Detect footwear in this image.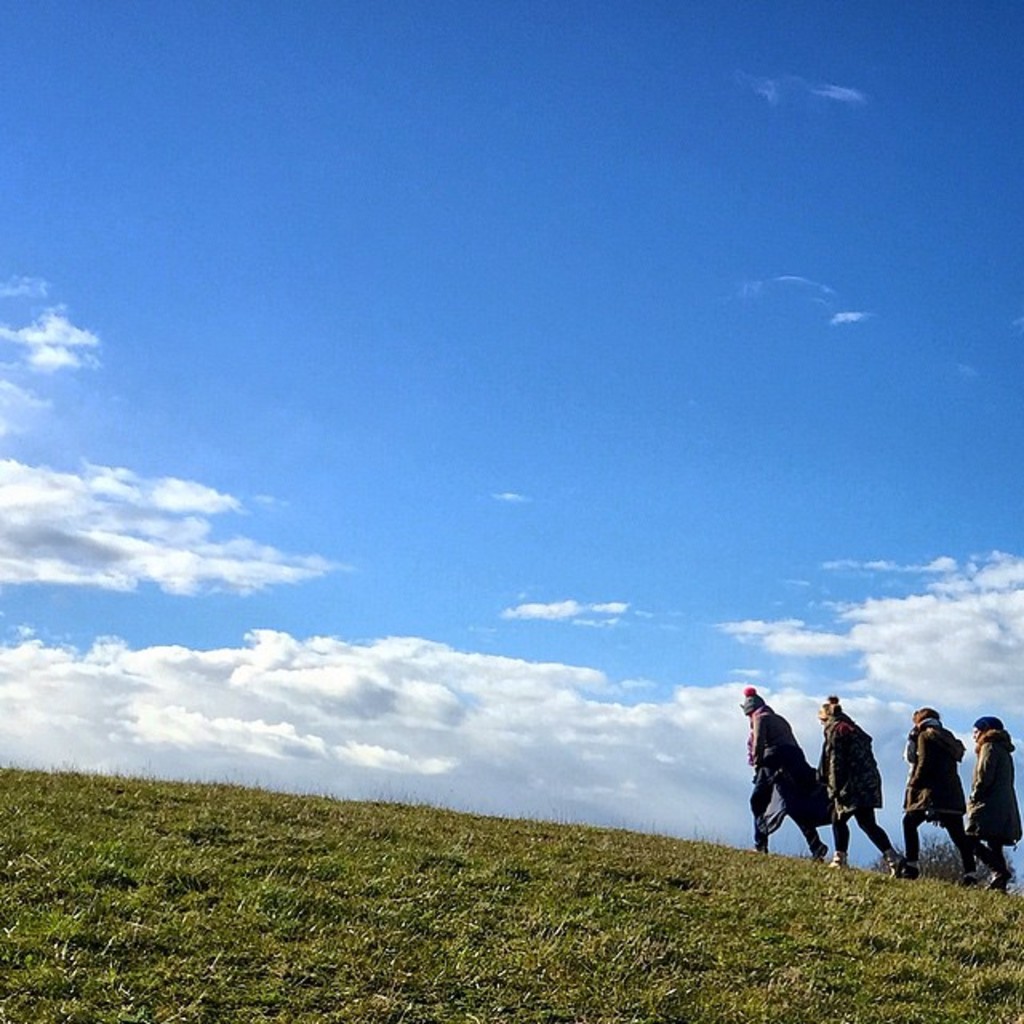
Detection: detection(906, 864, 922, 877).
